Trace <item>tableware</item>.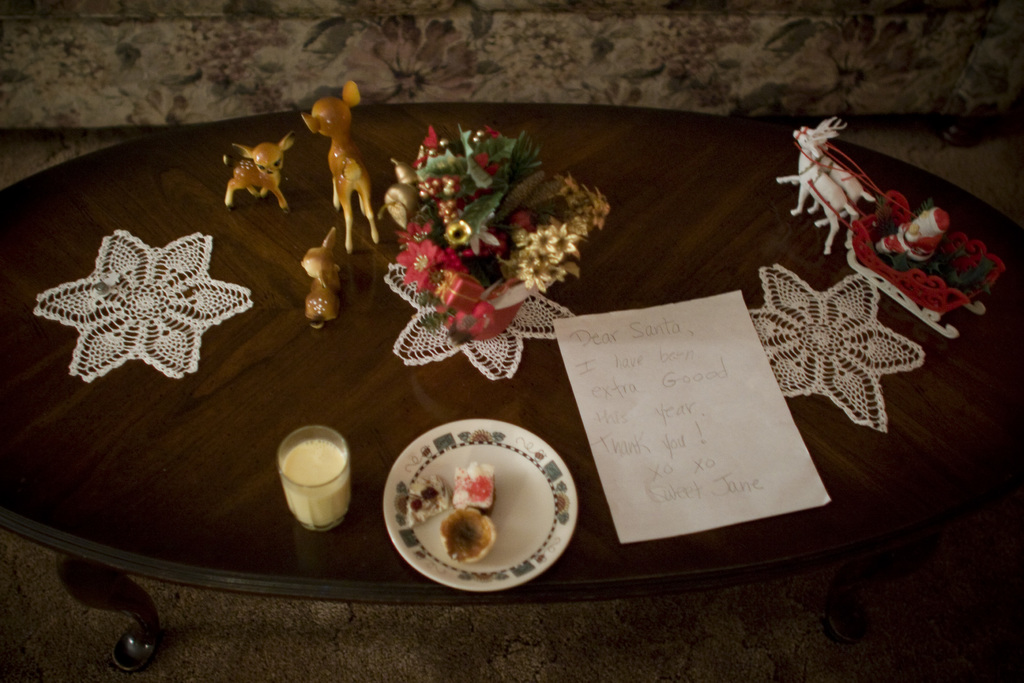
Traced to locate(276, 425, 349, 536).
